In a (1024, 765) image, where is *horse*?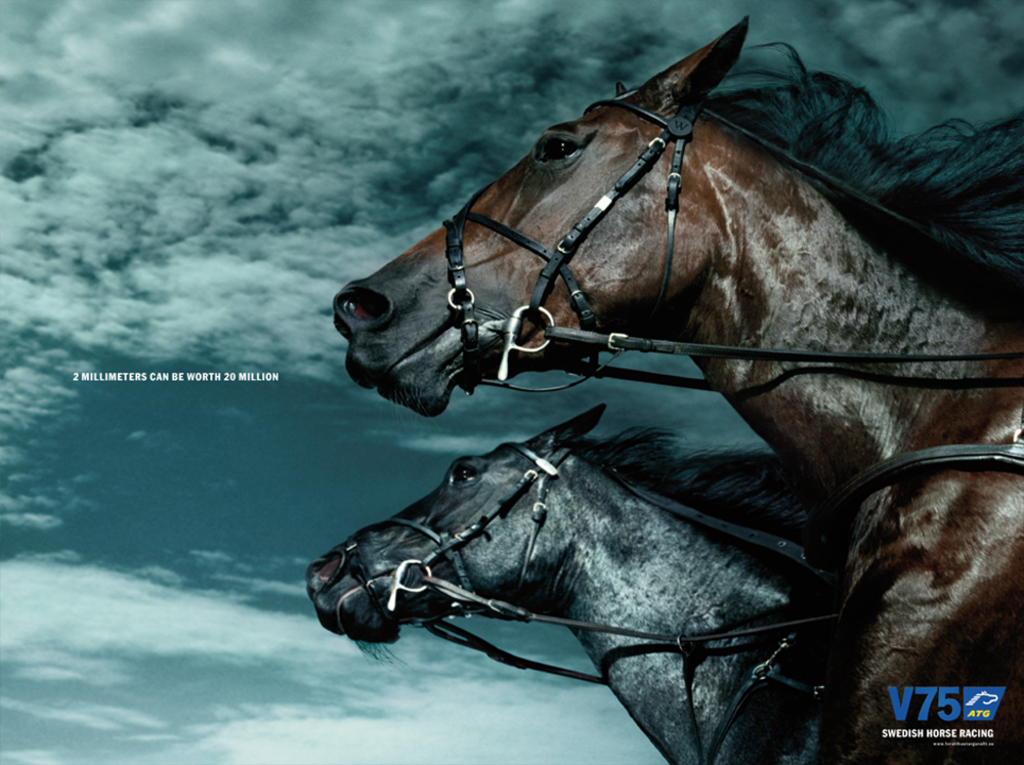
(left=300, top=402, right=844, bottom=764).
